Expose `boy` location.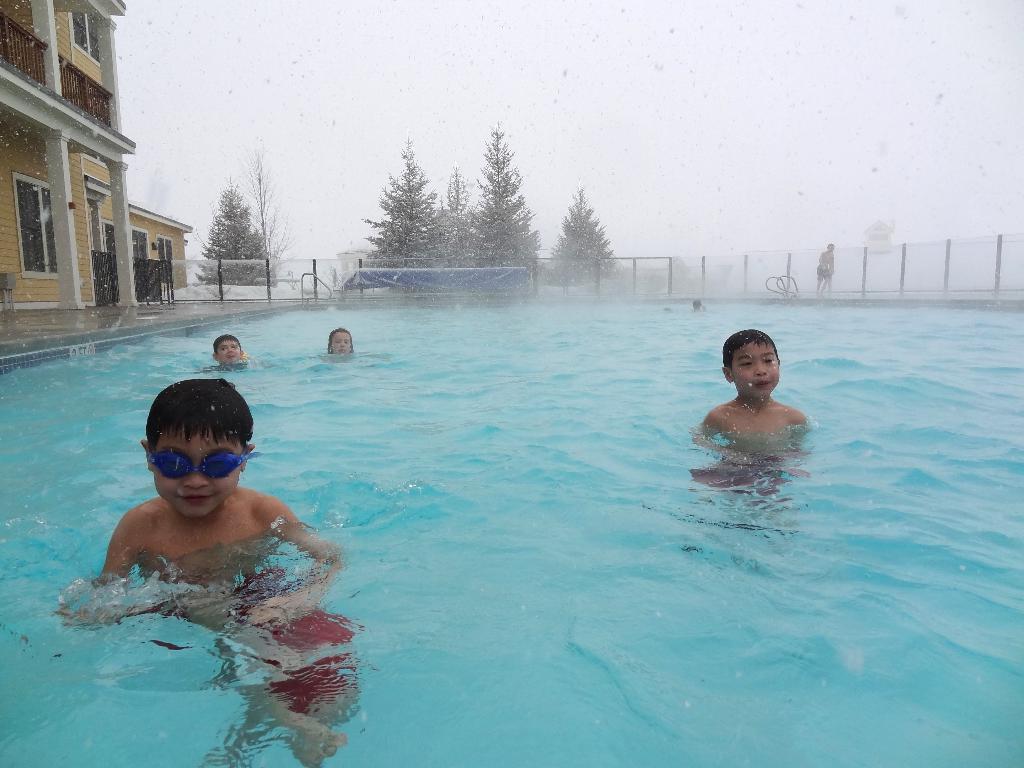
Exposed at {"x1": 203, "y1": 330, "x2": 244, "y2": 366}.
